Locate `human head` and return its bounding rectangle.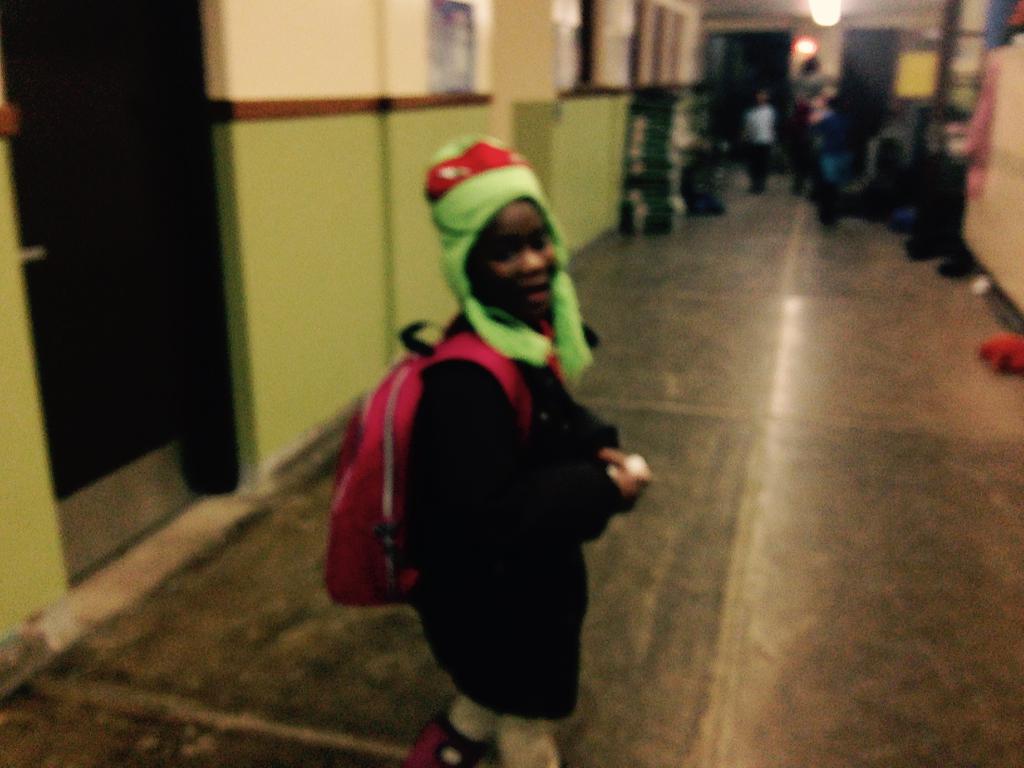
421,140,568,317.
